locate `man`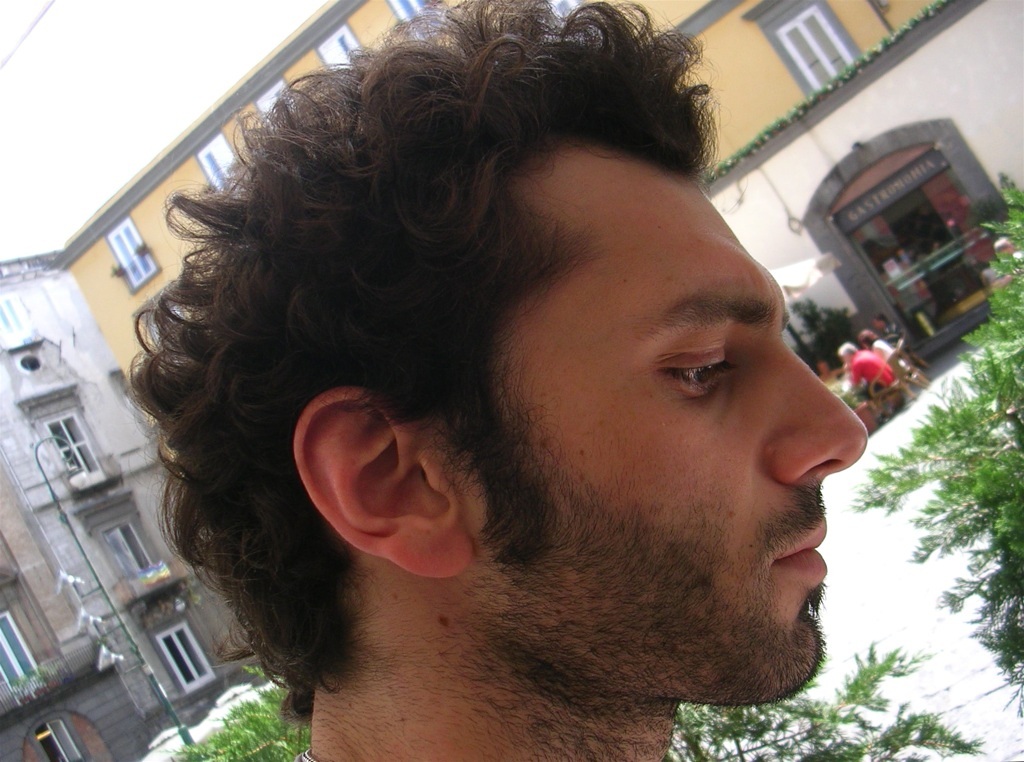
105/20/943/761
